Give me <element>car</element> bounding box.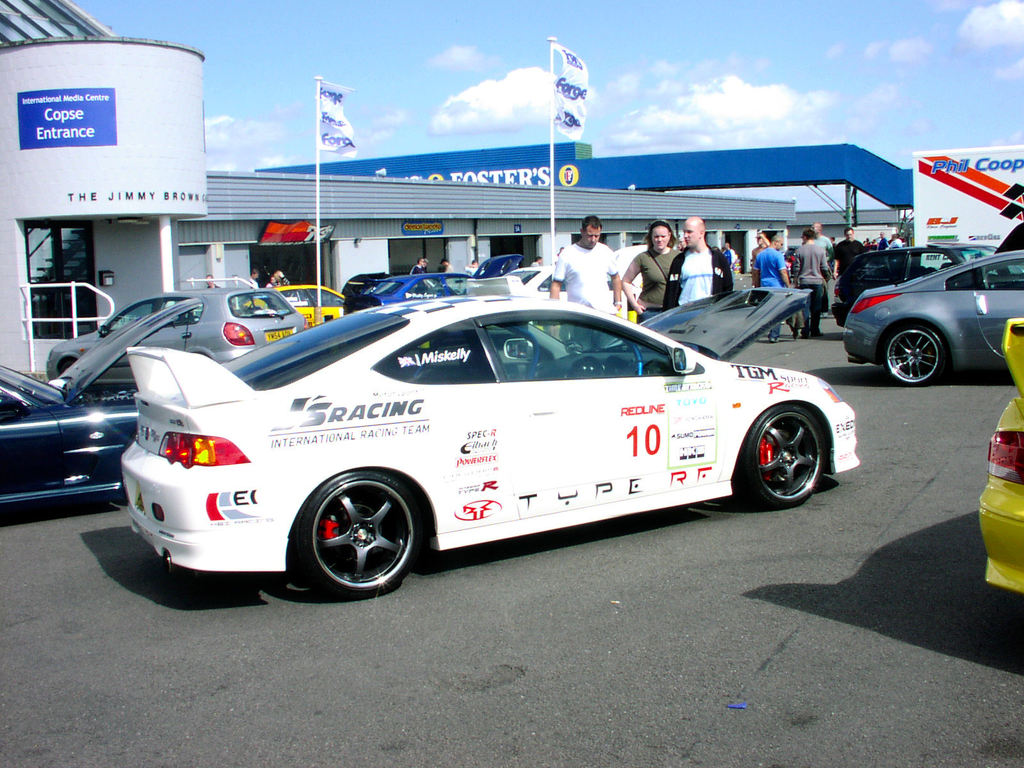
(45, 289, 318, 390).
